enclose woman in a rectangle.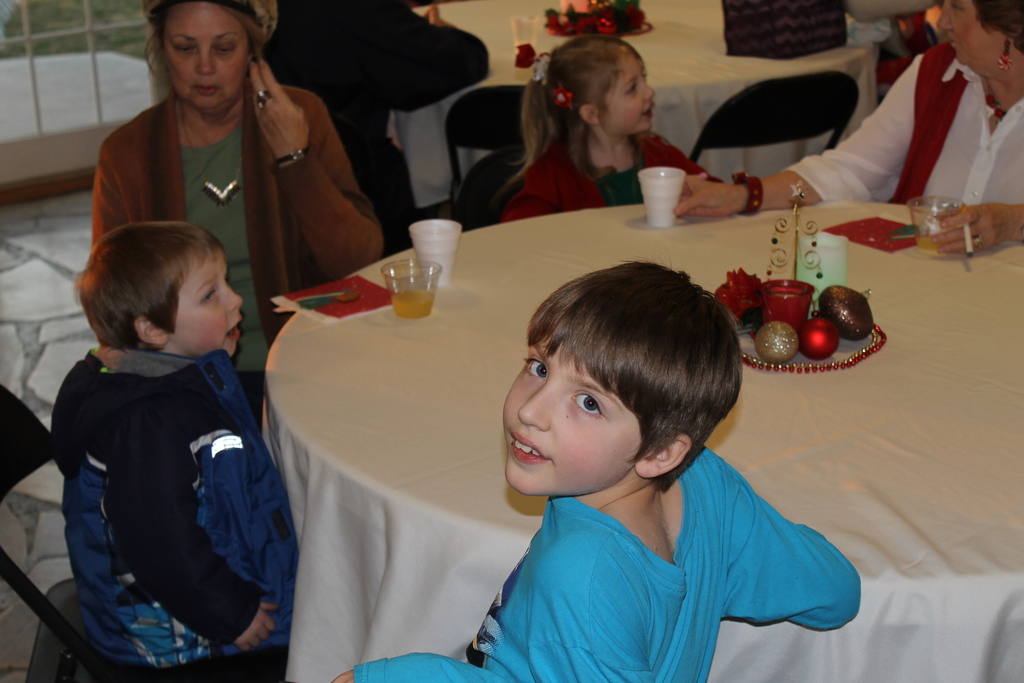
[70, 19, 384, 310].
